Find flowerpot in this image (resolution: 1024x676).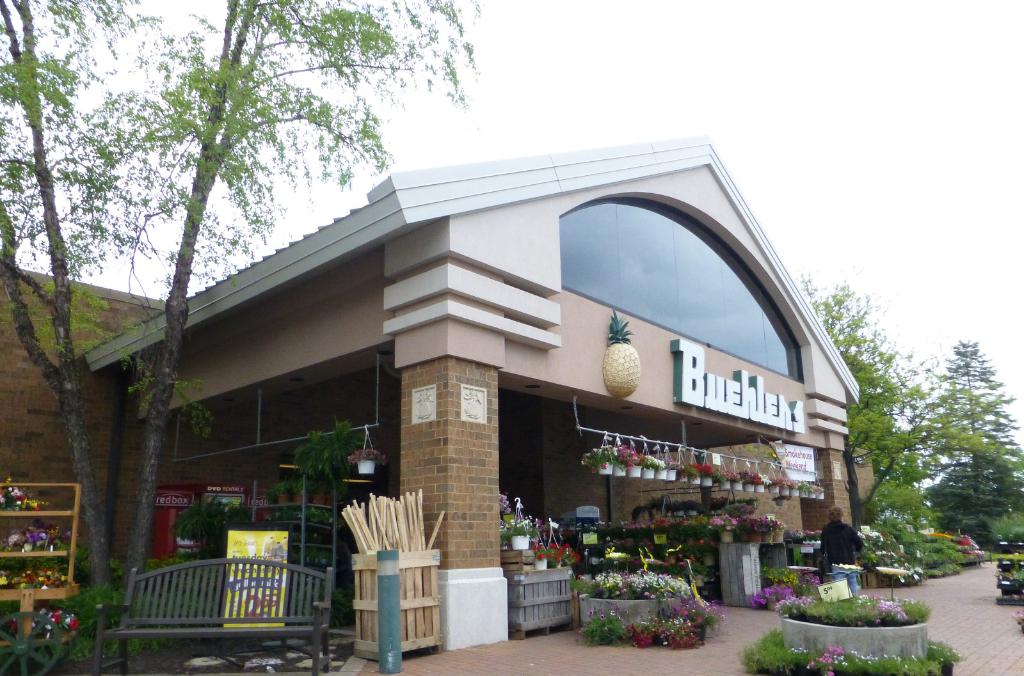
left=323, top=494, right=339, bottom=506.
